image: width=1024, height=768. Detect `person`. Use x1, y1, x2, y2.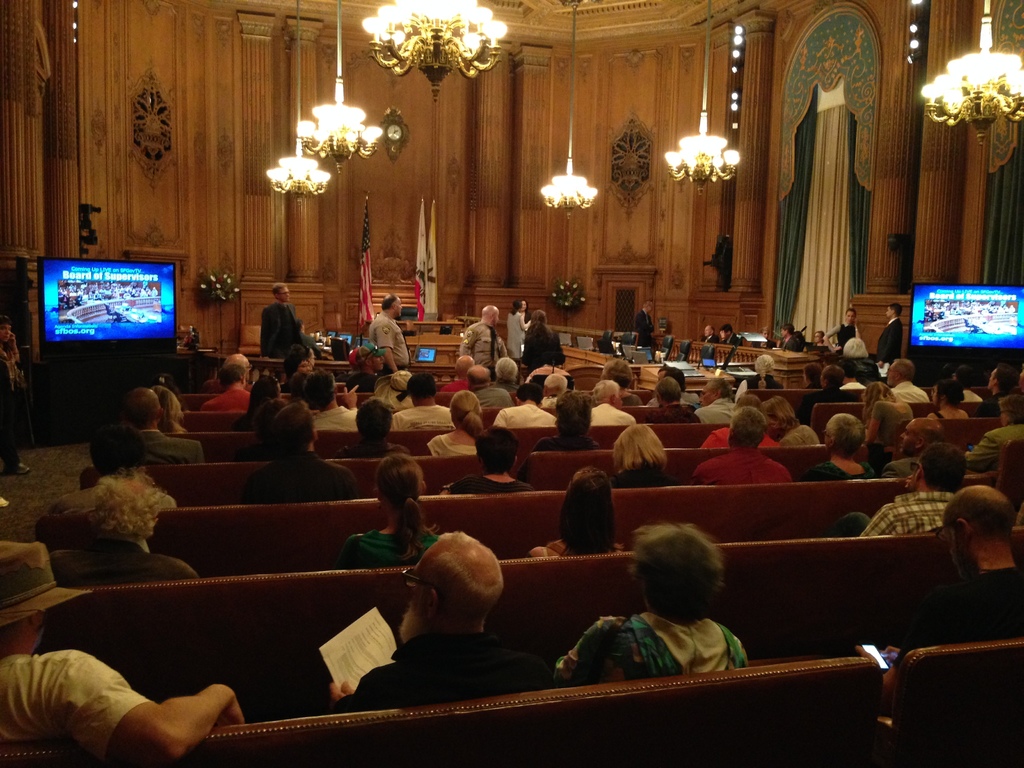
801, 410, 879, 483.
